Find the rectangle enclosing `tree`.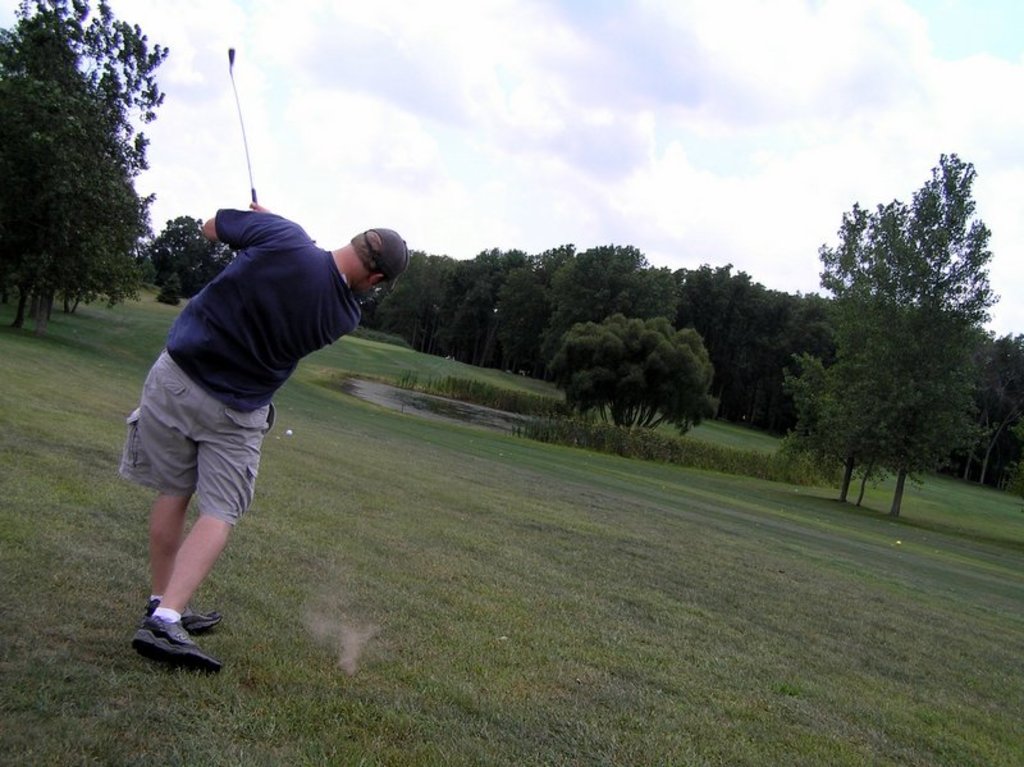
445 262 506 365.
